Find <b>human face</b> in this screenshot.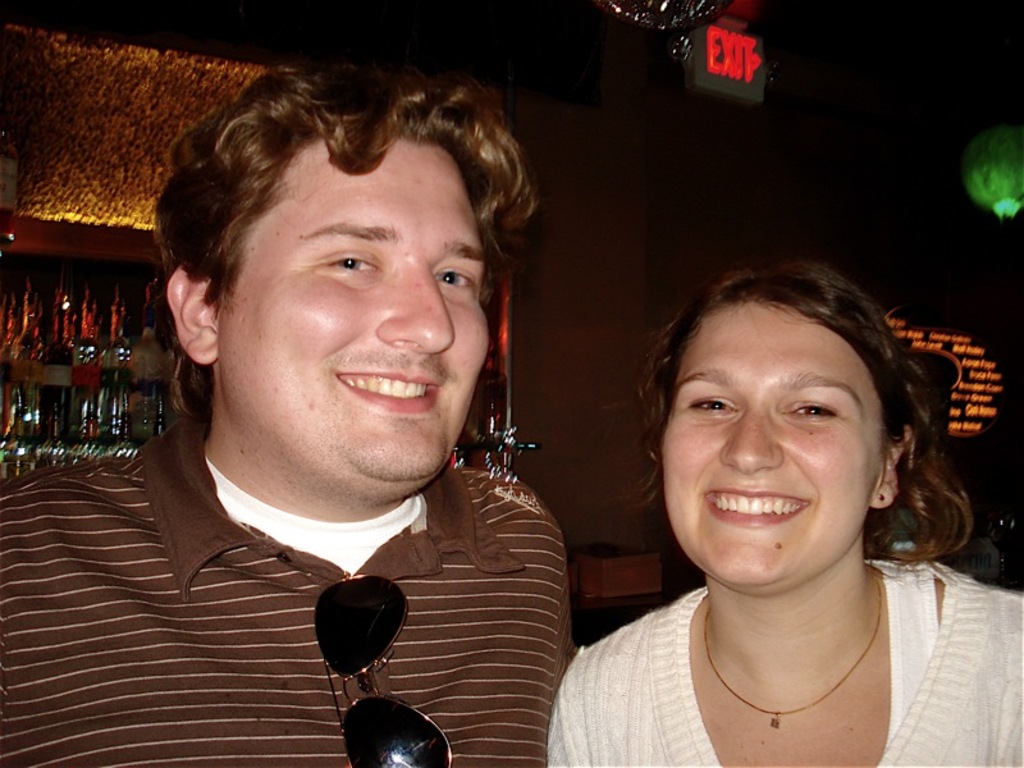
The bounding box for <b>human face</b> is rect(228, 151, 490, 495).
